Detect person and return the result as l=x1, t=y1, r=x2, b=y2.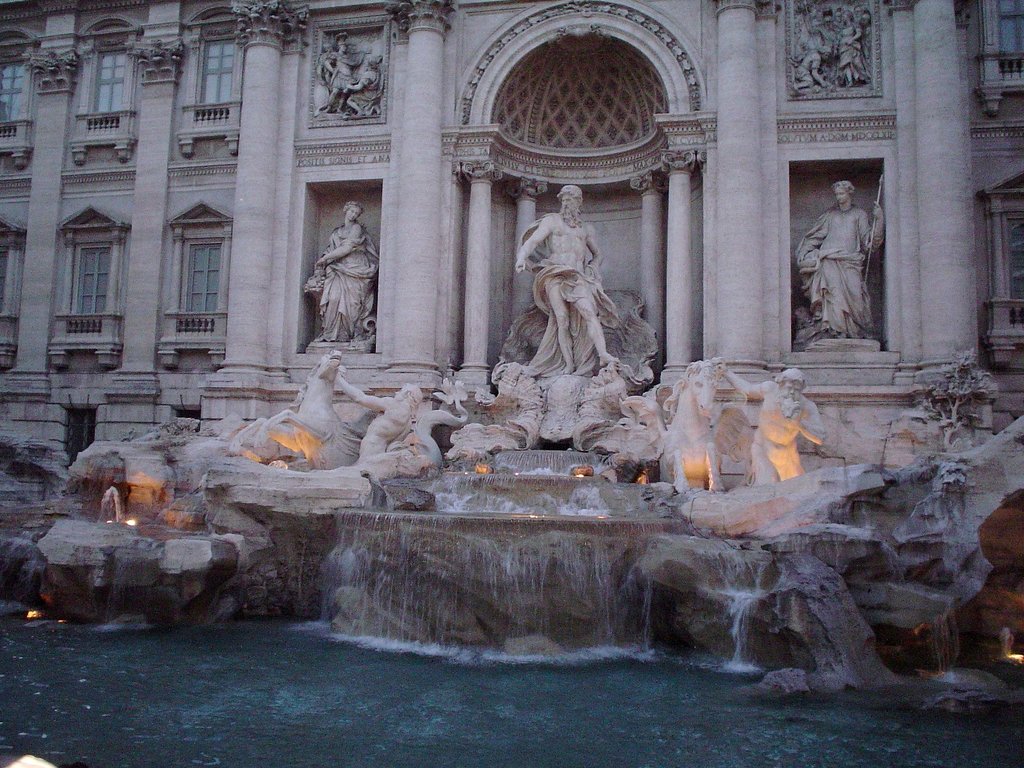
l=721, t=373, r=817, b=479.
